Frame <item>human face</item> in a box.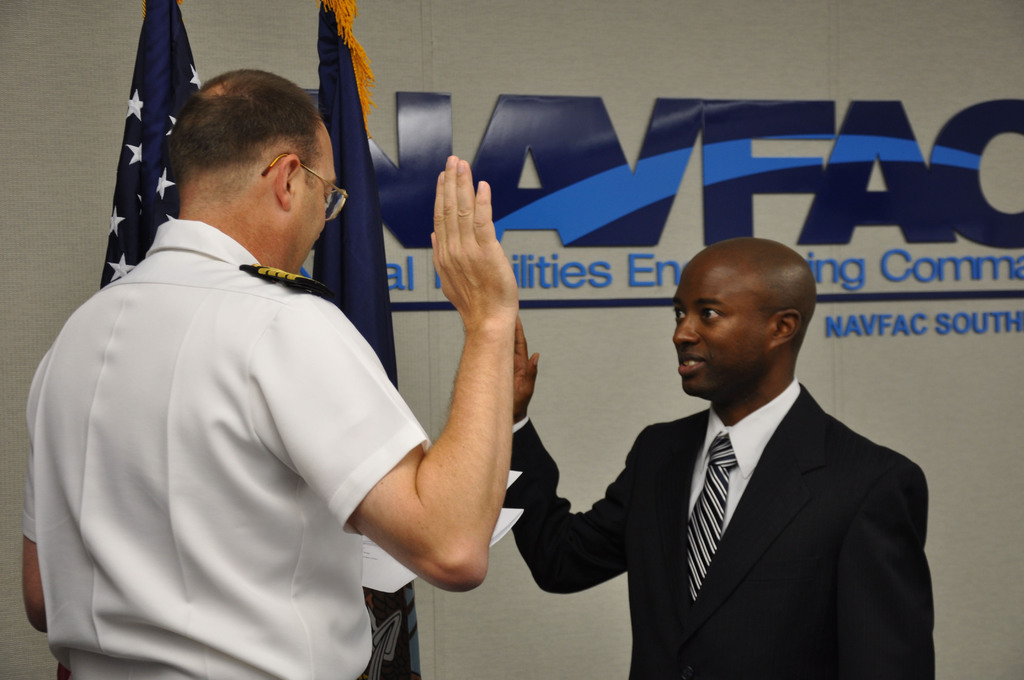
279:134:337:271.
